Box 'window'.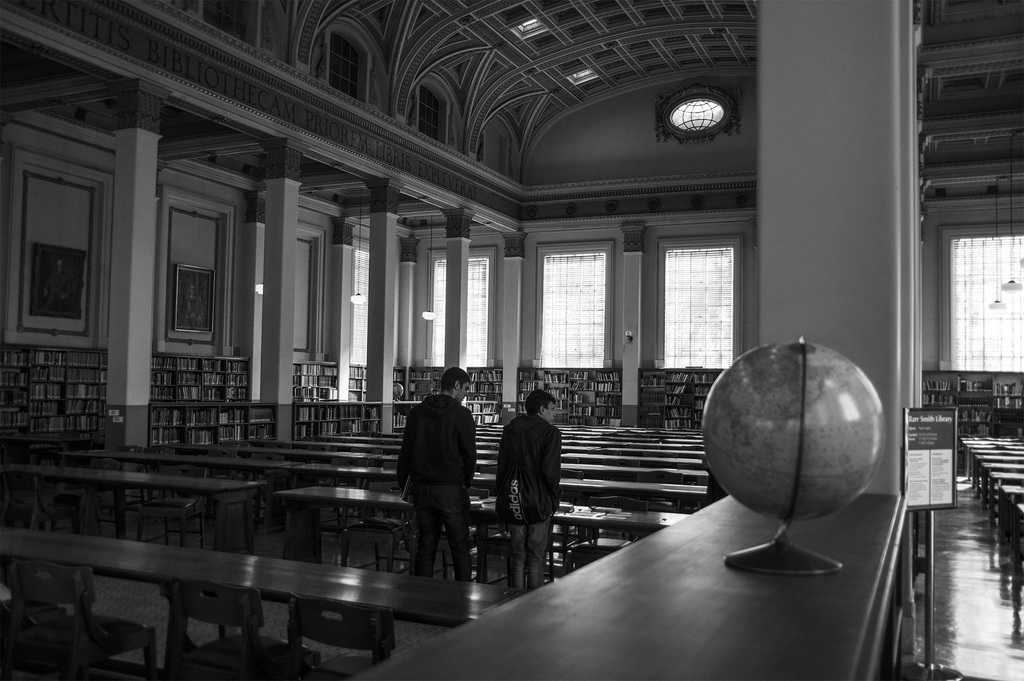
650, 236, 747, 373.
